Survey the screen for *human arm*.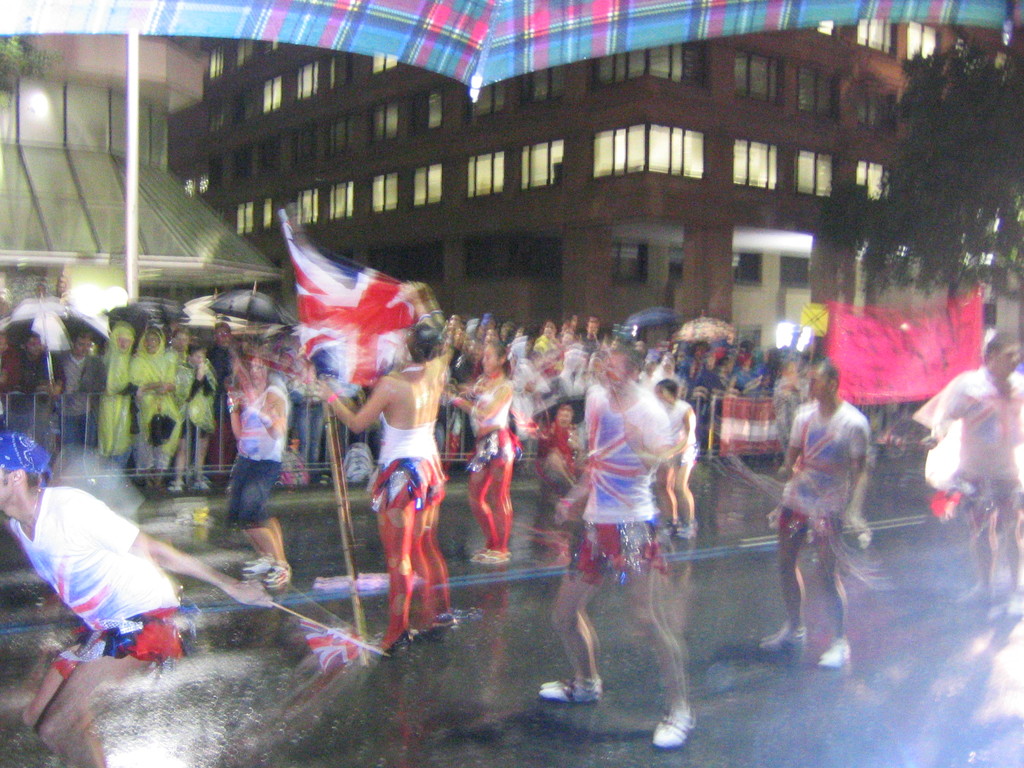
Survey found: <bbox>54, 484, 283, 622</bbox>.
